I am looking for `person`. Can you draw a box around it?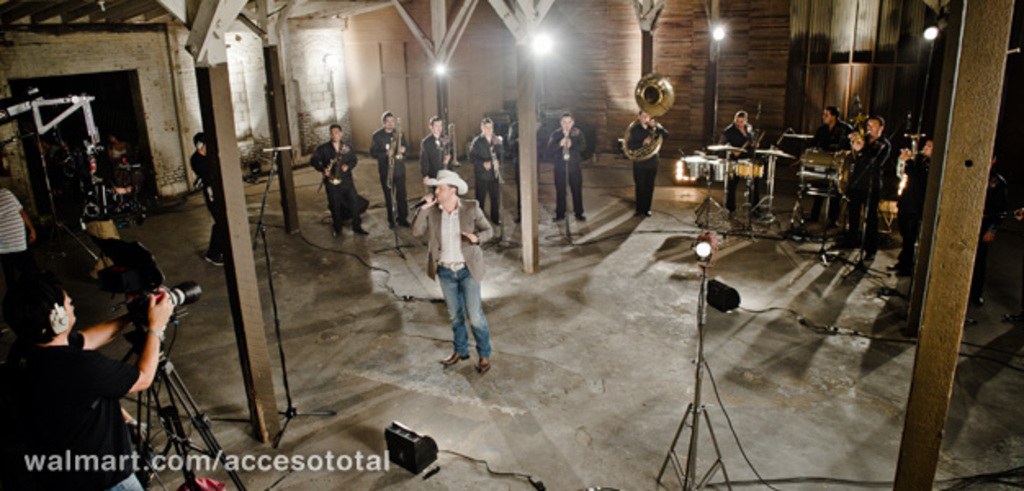
Sure, the bounding box is <bbox>415, 115, 450, 190</bbox>.
